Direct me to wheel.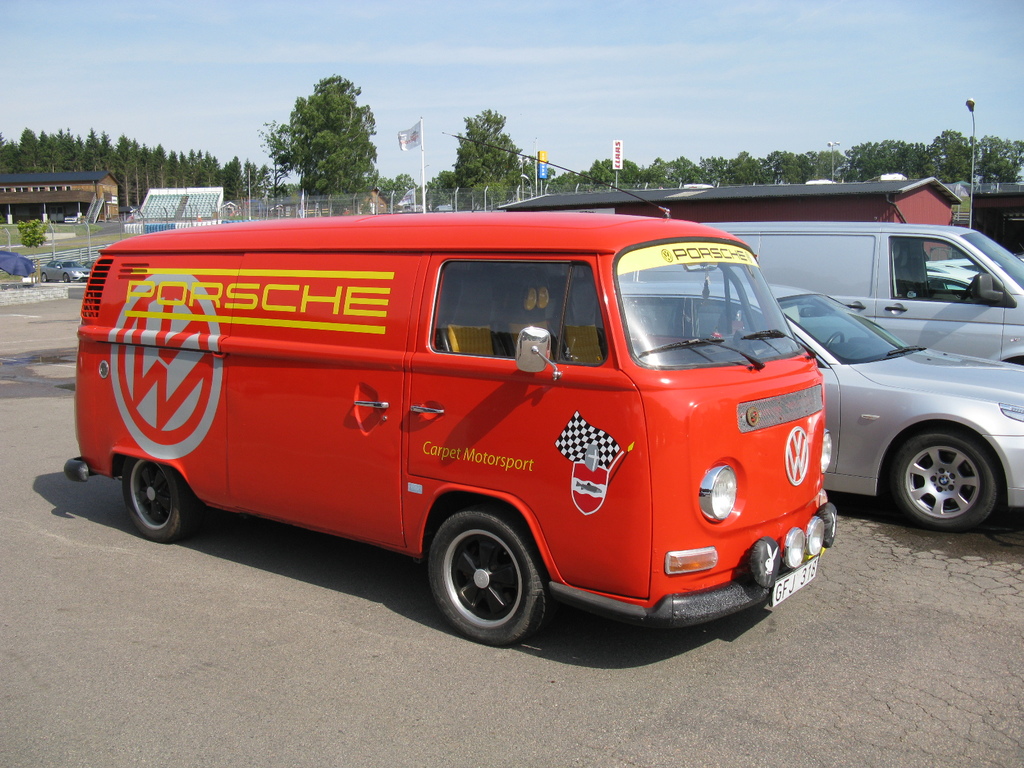
Direction: 895,430,998,531.
